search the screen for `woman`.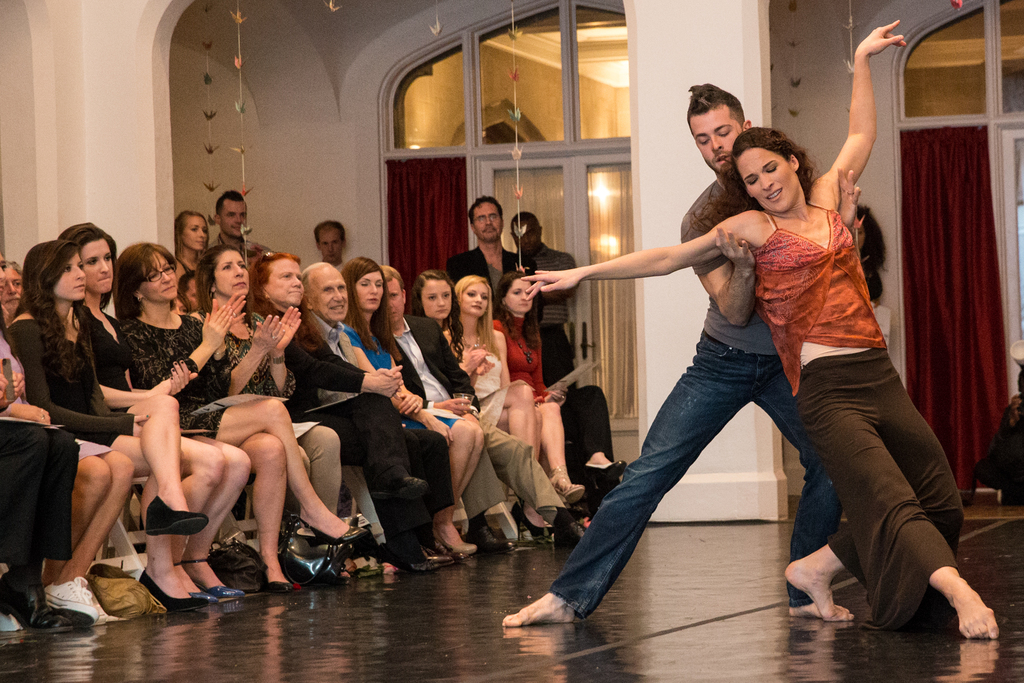
Found at [x1=519, y1=19, x2=1004, y2=646].
